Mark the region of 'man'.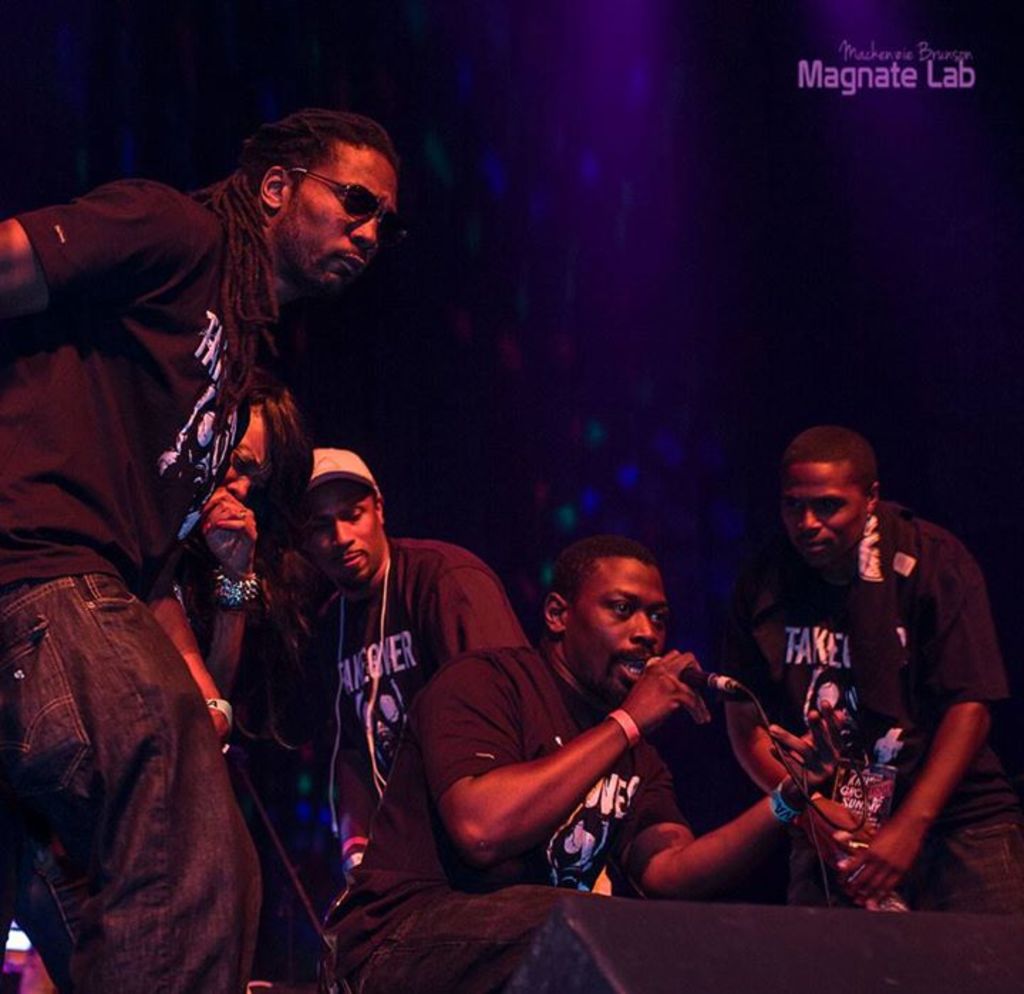
Region: BBox(334, 532, 849, 993).
